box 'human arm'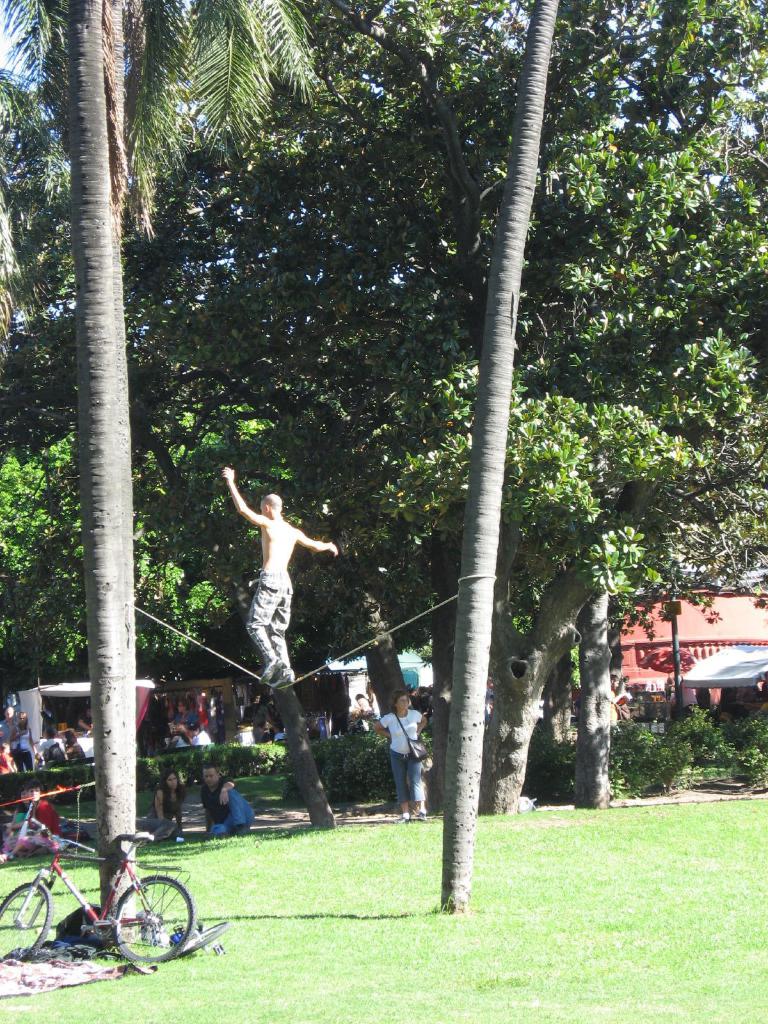
pyautogui.locateOnScreen(214, 779, 237, 807)
